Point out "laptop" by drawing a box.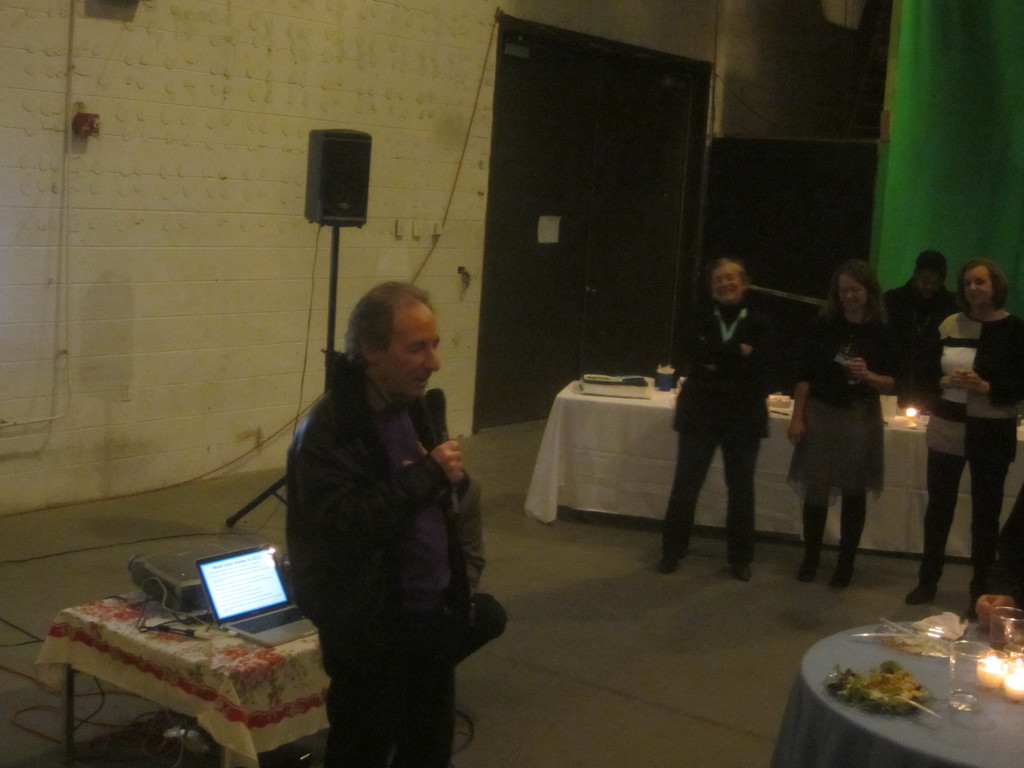
193/539/320/652.
